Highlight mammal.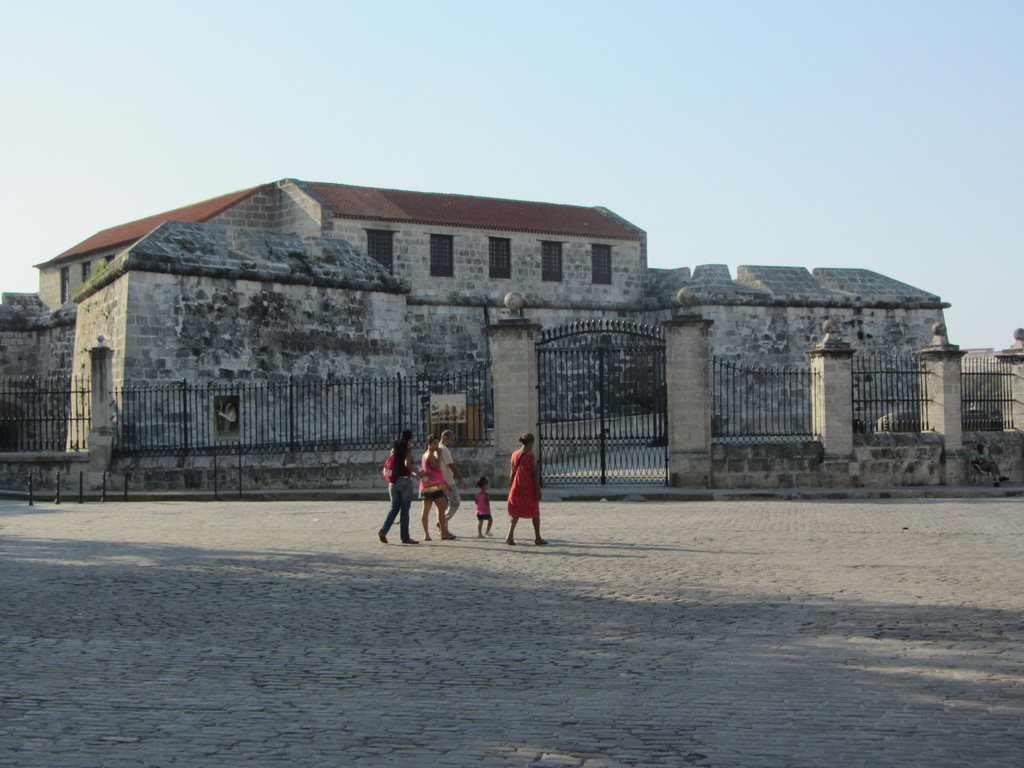
Highlighted region: BBox(418, 432, 459, 540).
